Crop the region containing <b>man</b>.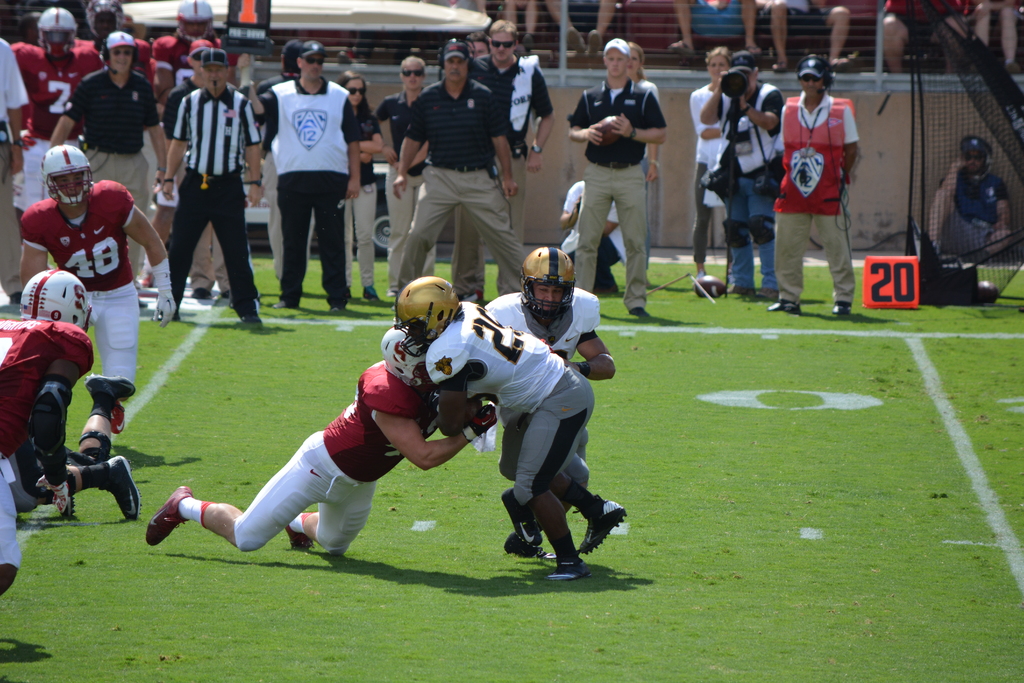
Crop region: [703, 52, 786, 298].
